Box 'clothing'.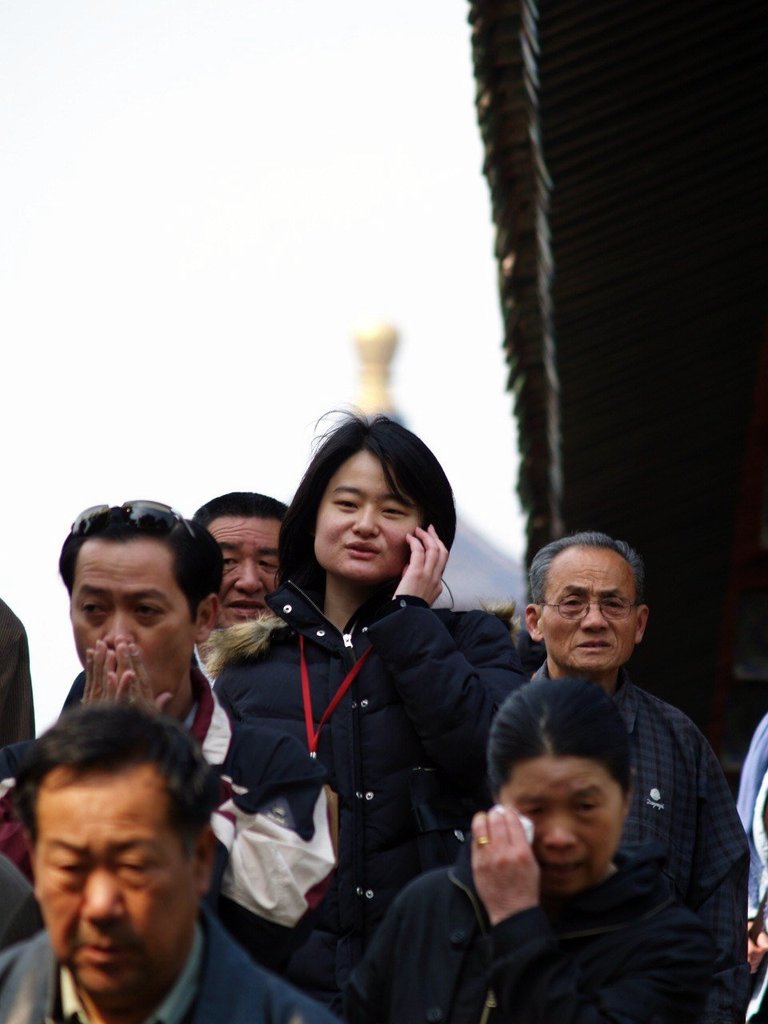
194, 503, 525, 990.
